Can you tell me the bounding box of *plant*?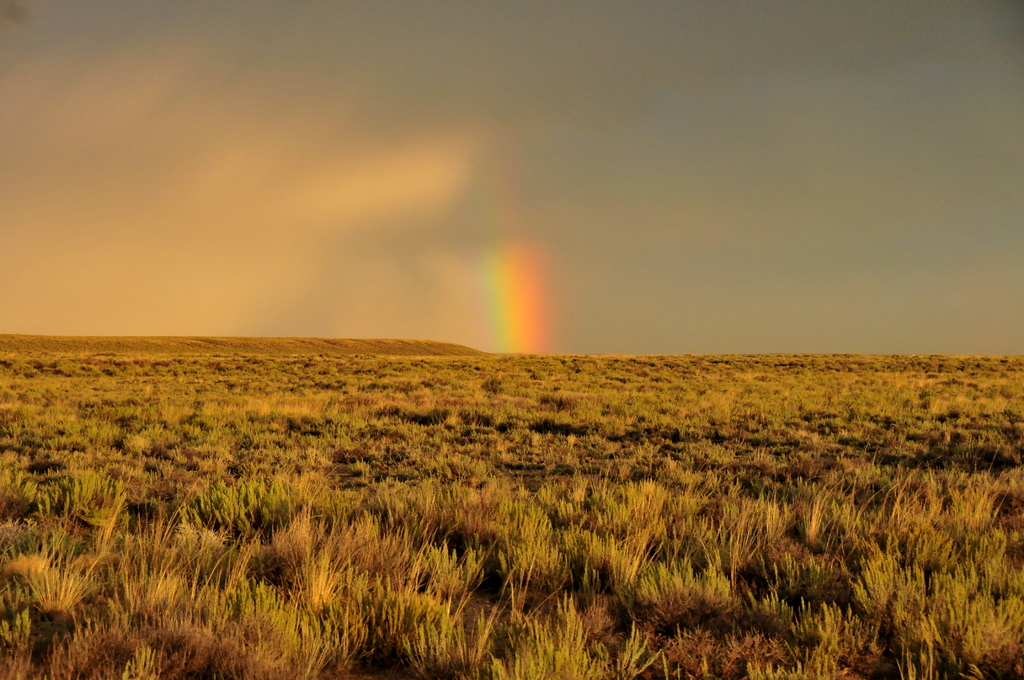
bbox=[614, 617, 666, 678].
